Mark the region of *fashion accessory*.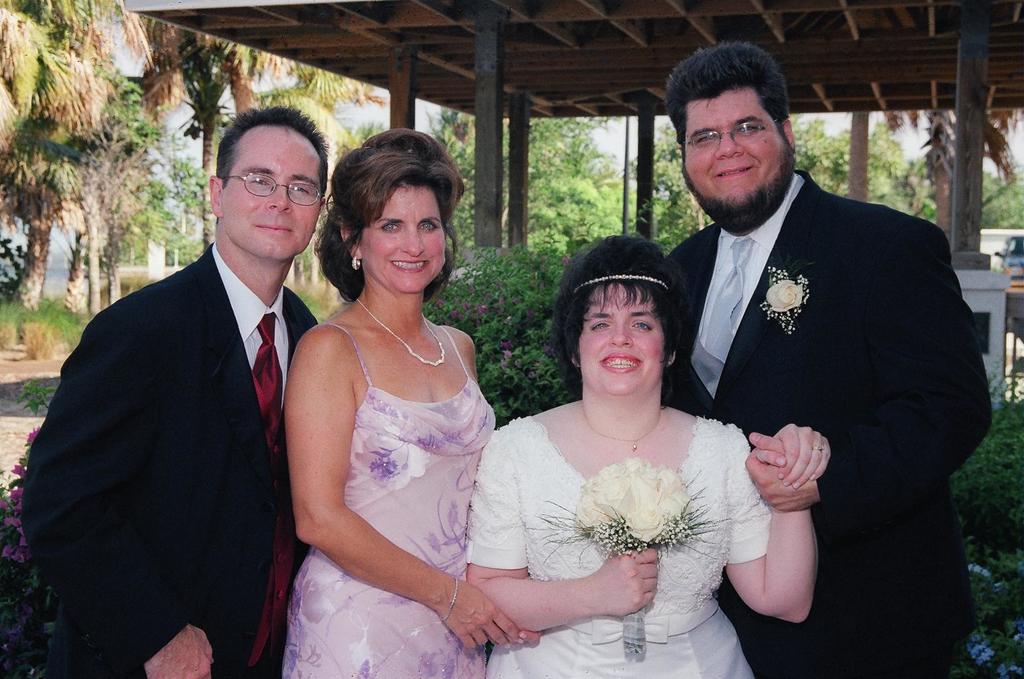
Region: (812,448,824,451).
